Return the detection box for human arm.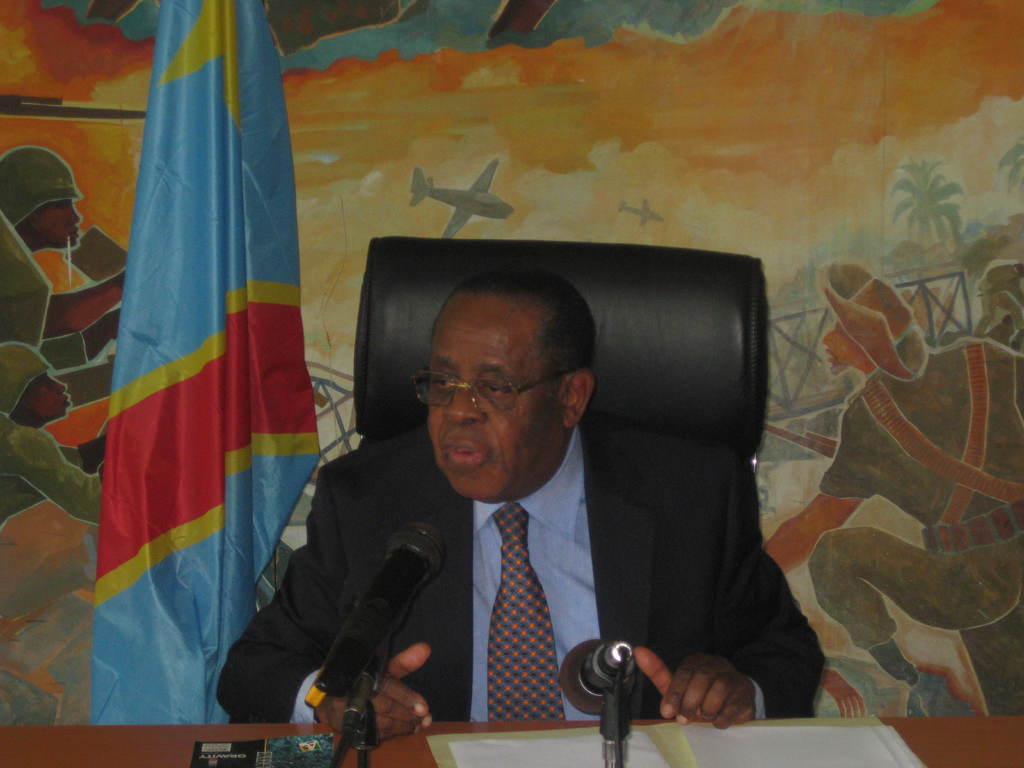
[211,459,438,746].
